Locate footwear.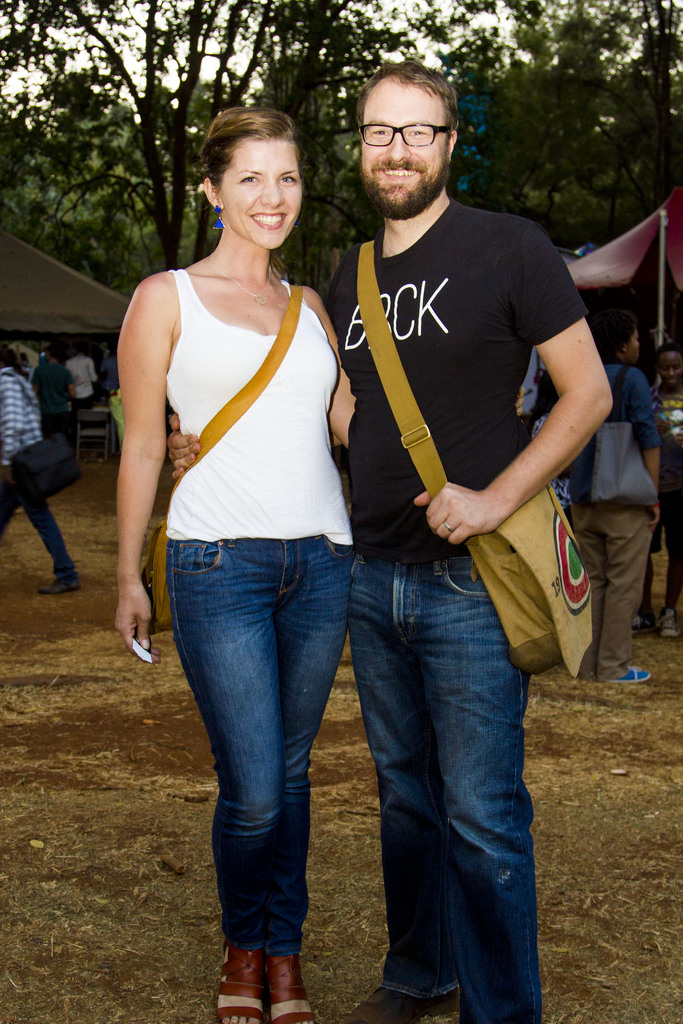
Bounding box: [left=211, top=935, right=266, bottom=1023].
